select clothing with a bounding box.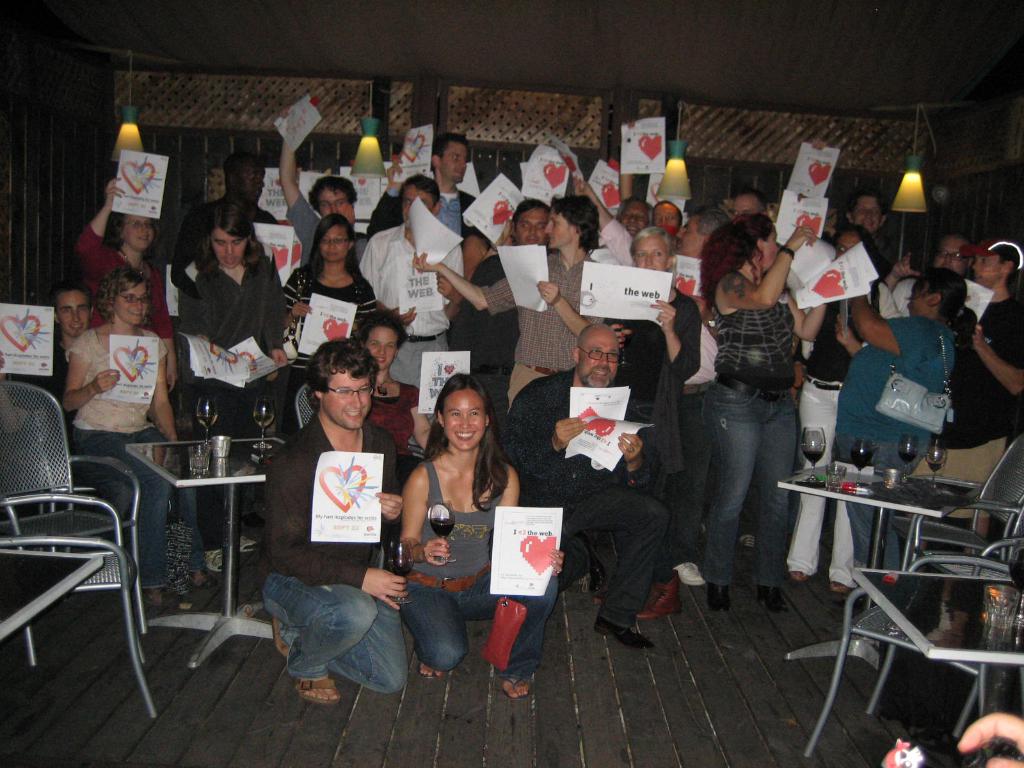
(175,192,280,299).
